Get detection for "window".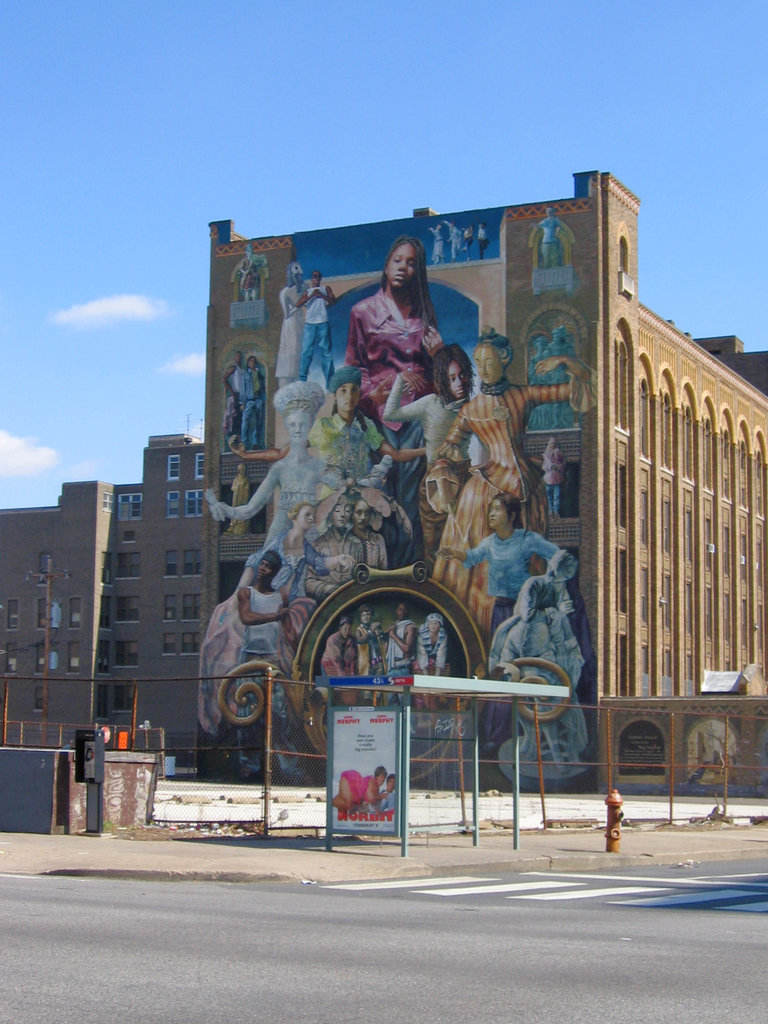
Detection: (166, 453, 179, 481).
